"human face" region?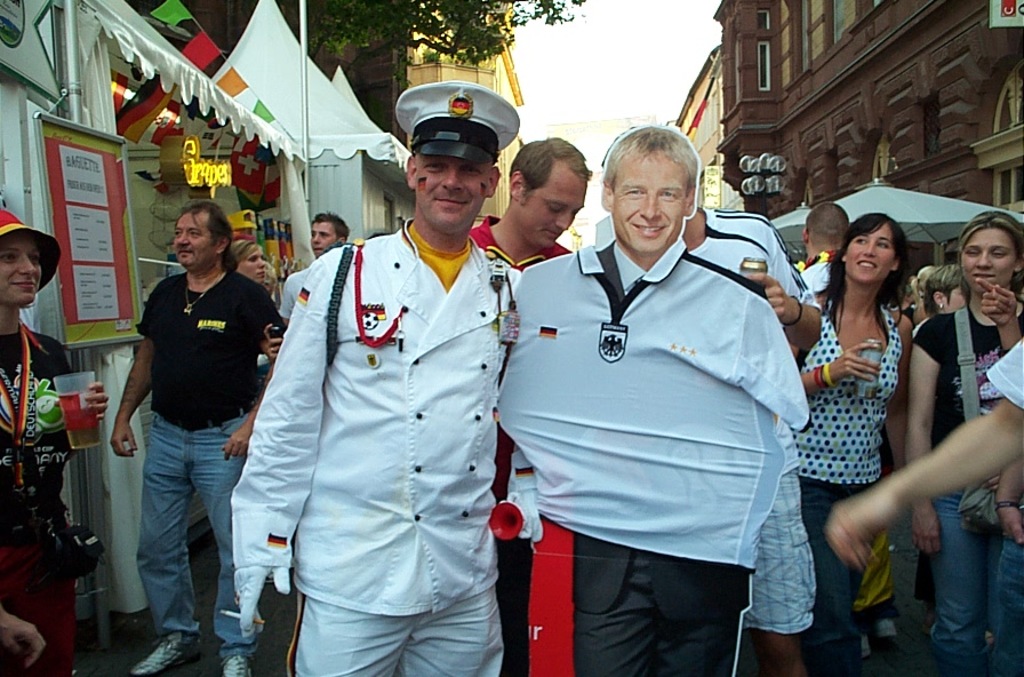
Rect(522, 166, 574, 250)
